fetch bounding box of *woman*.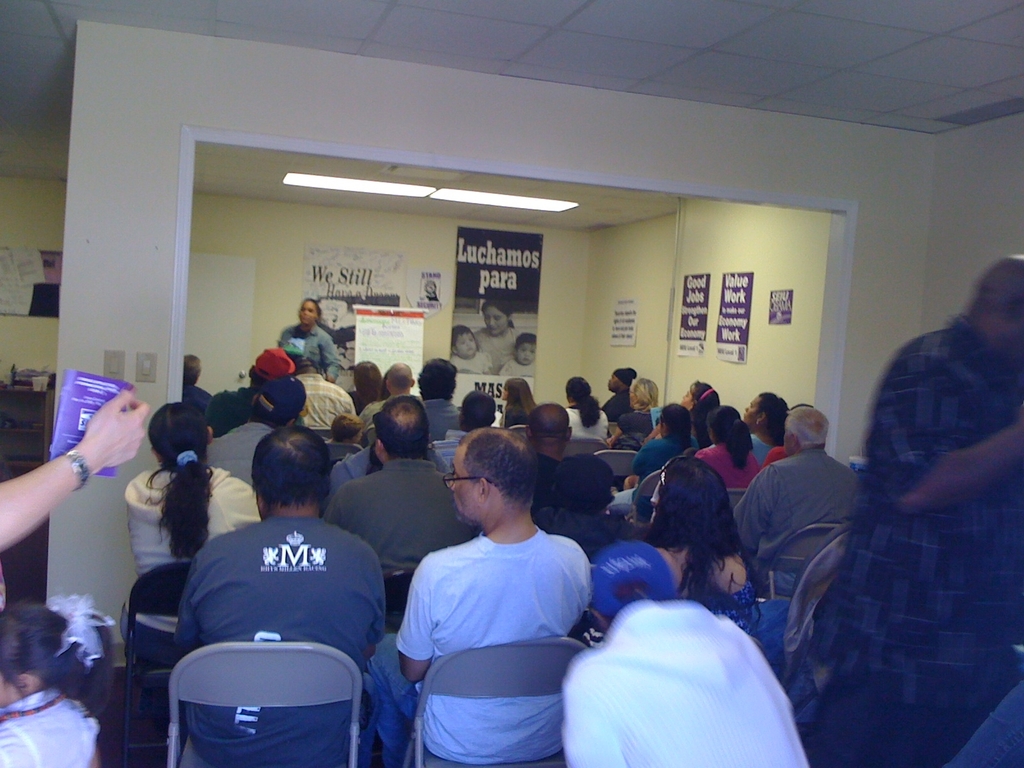
Bbox: l=694, t=405, r=764, b=494.
